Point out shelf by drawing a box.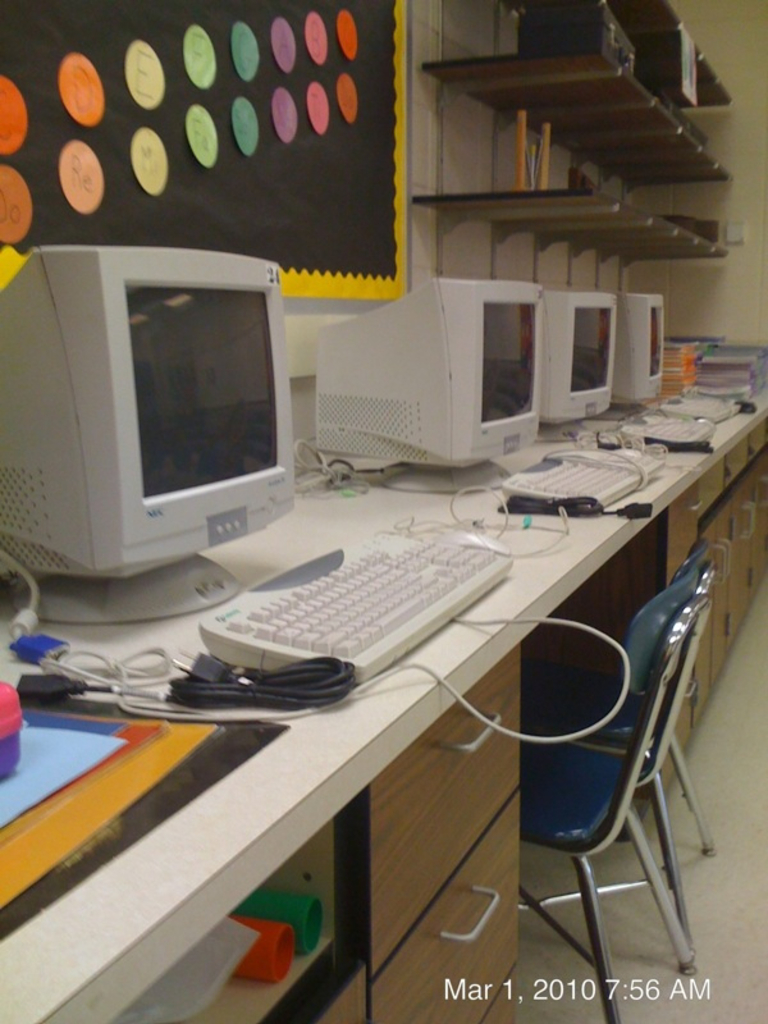
bbox(82, 787, 372, 1023).
